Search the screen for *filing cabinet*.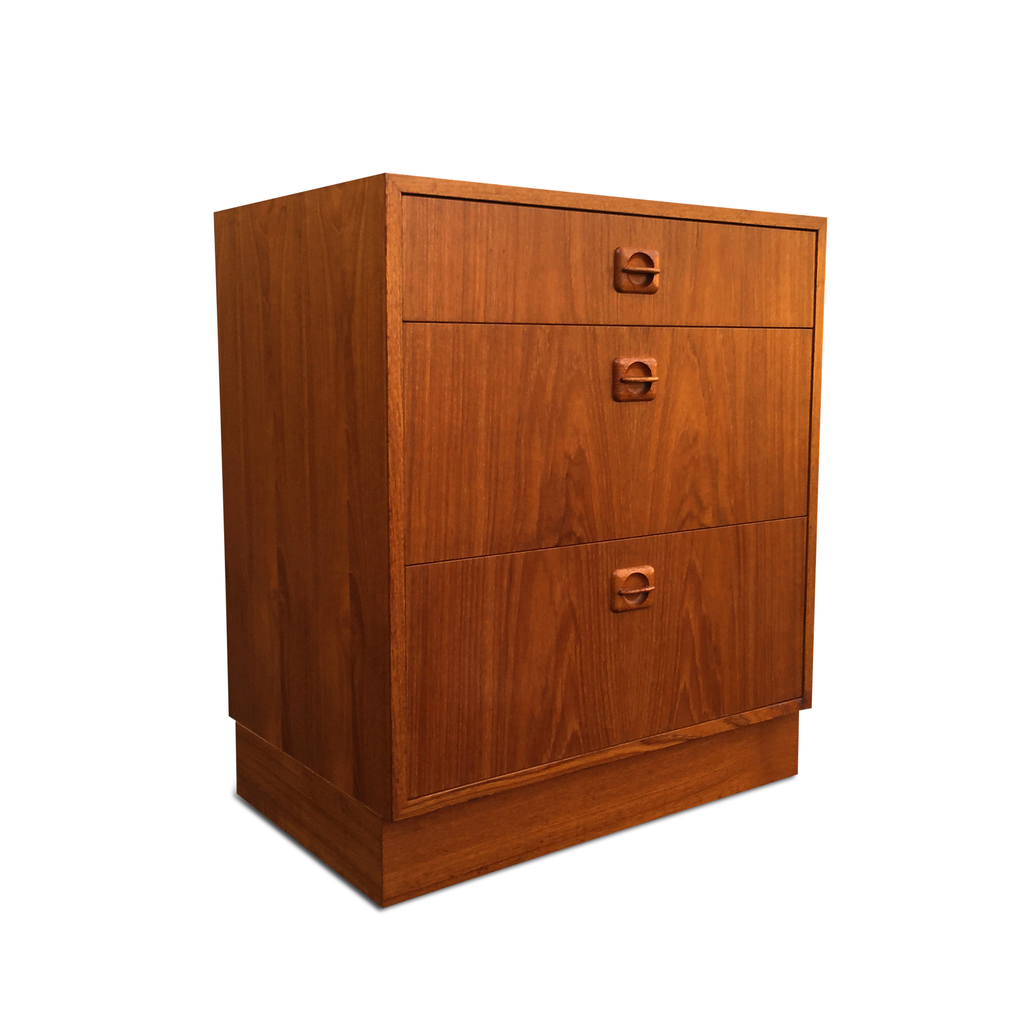
Found at bbox=[217, 167, 826, 890].
